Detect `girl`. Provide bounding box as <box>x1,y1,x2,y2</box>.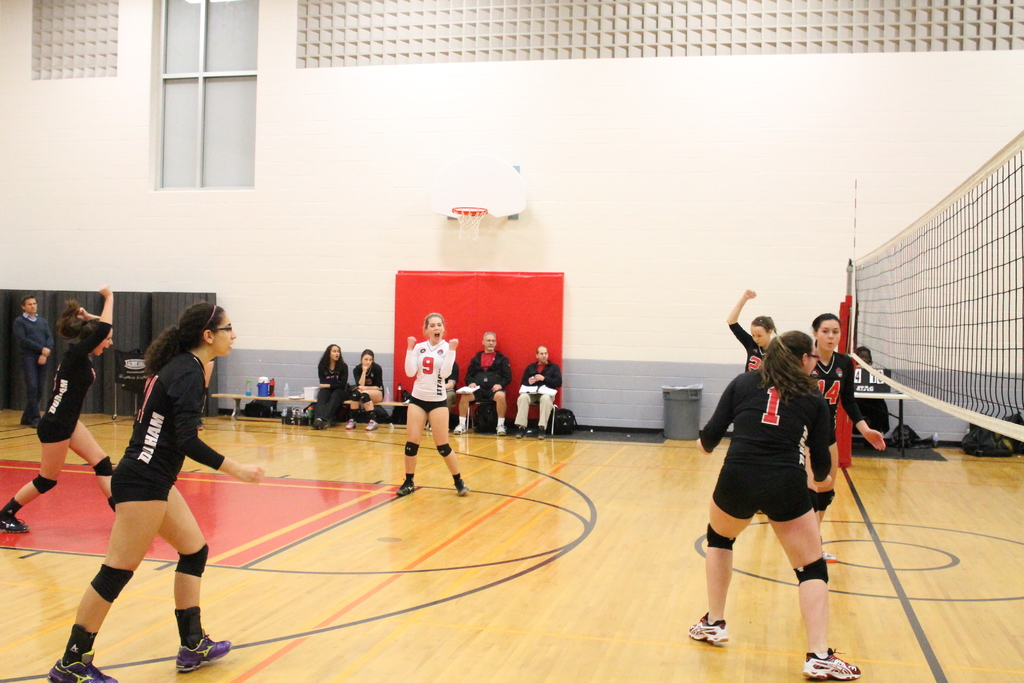
<box>0,288,138,531</box>.
